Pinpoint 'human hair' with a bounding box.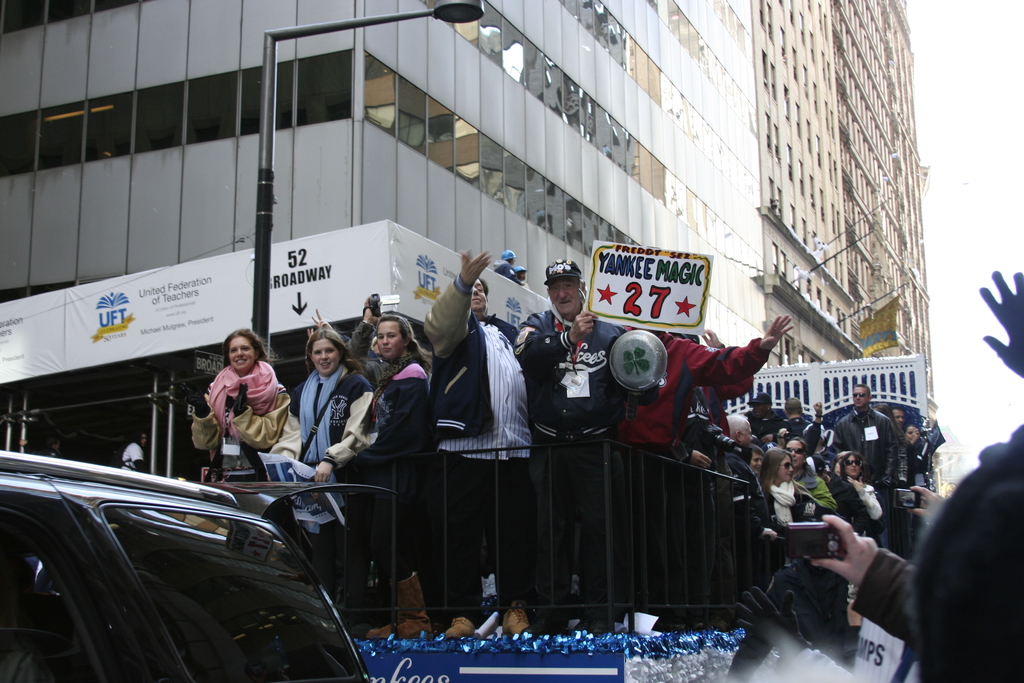
detection(840, 451, 870, 480).
